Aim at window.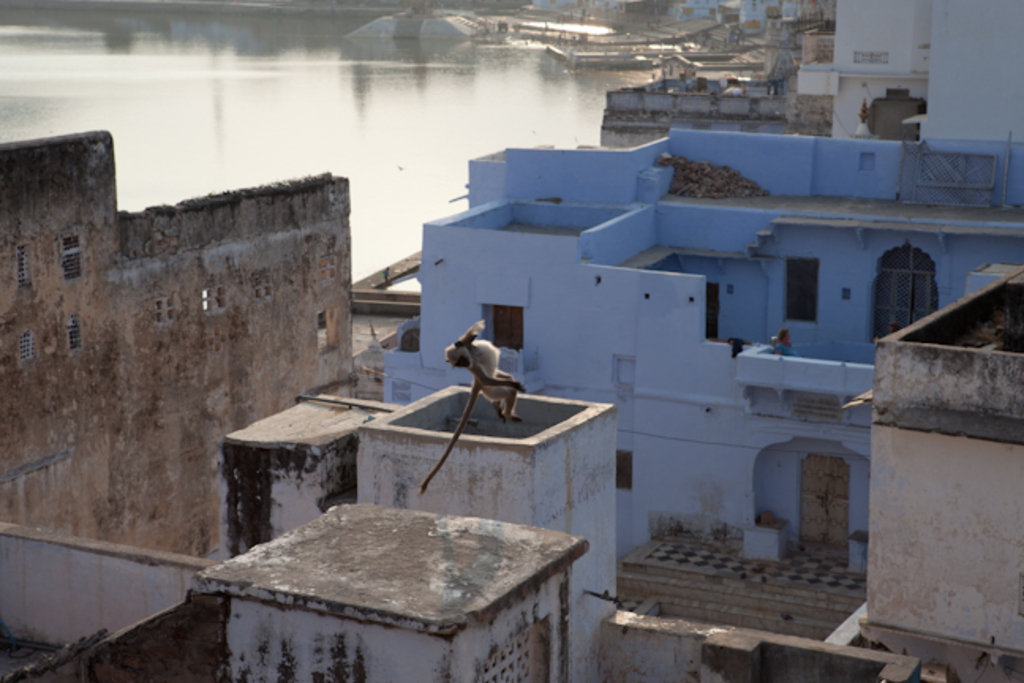
Aimed at box(491, 300, 526, 349).
